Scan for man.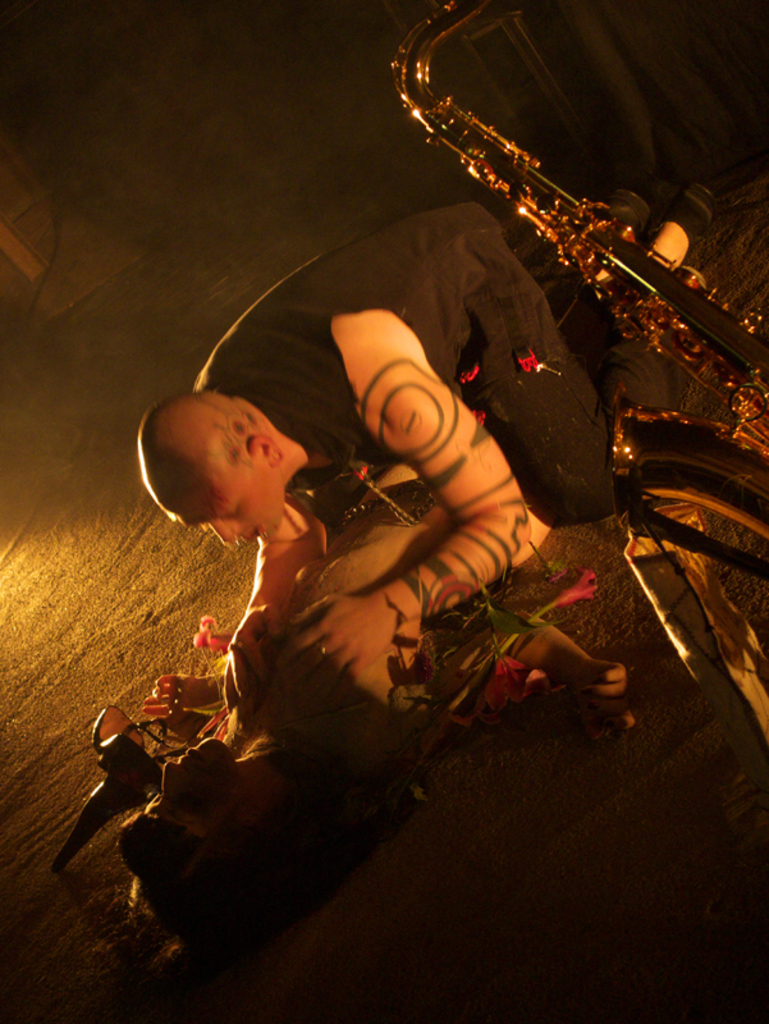
Scan result: region(132, 197, 691, 721).
